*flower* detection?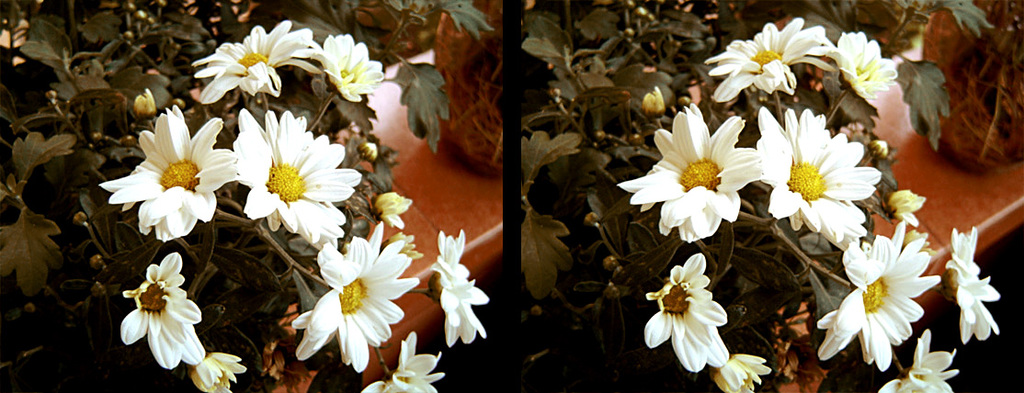
box(432, 228, 493, 348)
